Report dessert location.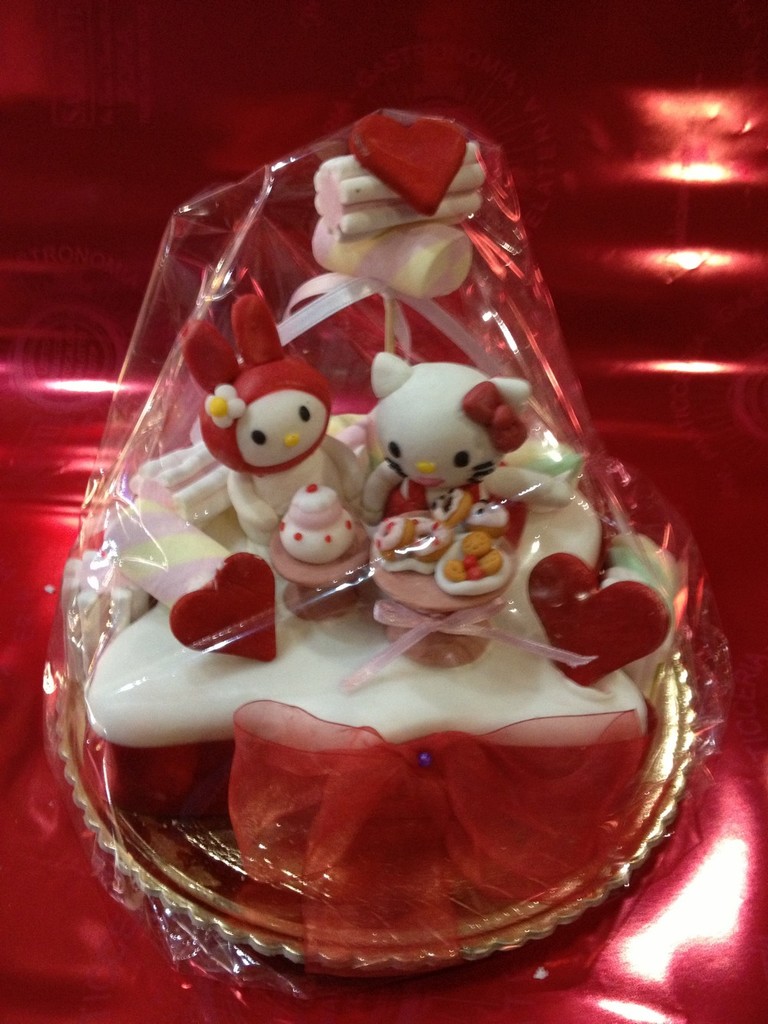
Report: bbox=[81, 114, 670, 814].
